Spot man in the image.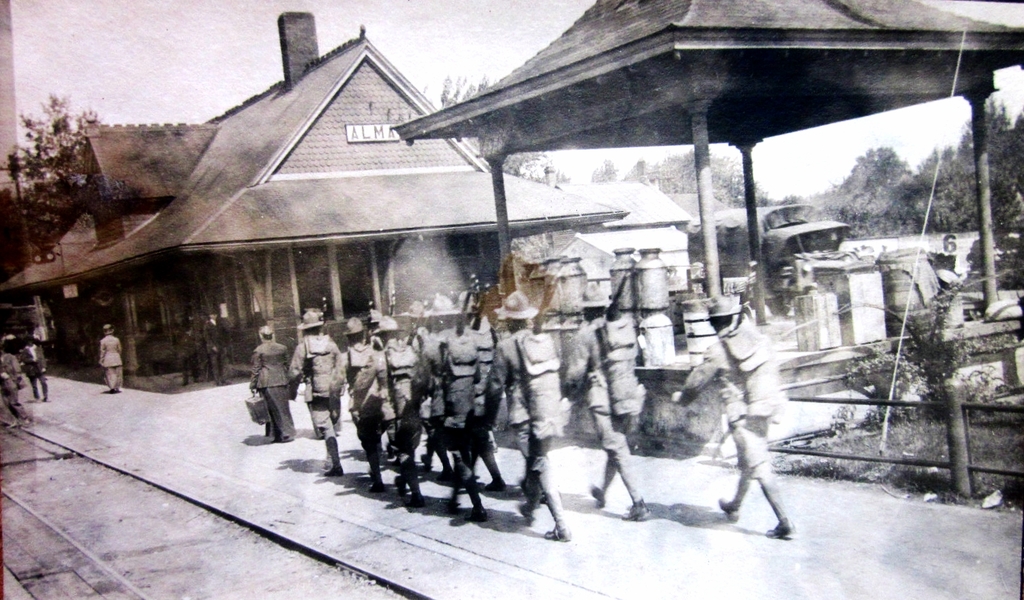
man found at region(281, 306, 346, 487).
